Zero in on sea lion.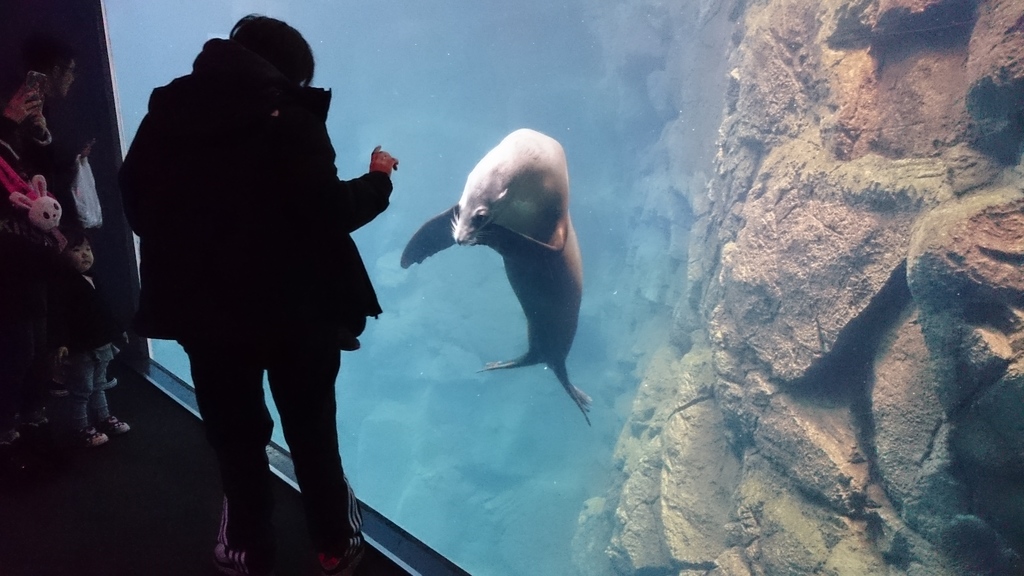
Zeroed in: detection(398, 125, 600, 429).
